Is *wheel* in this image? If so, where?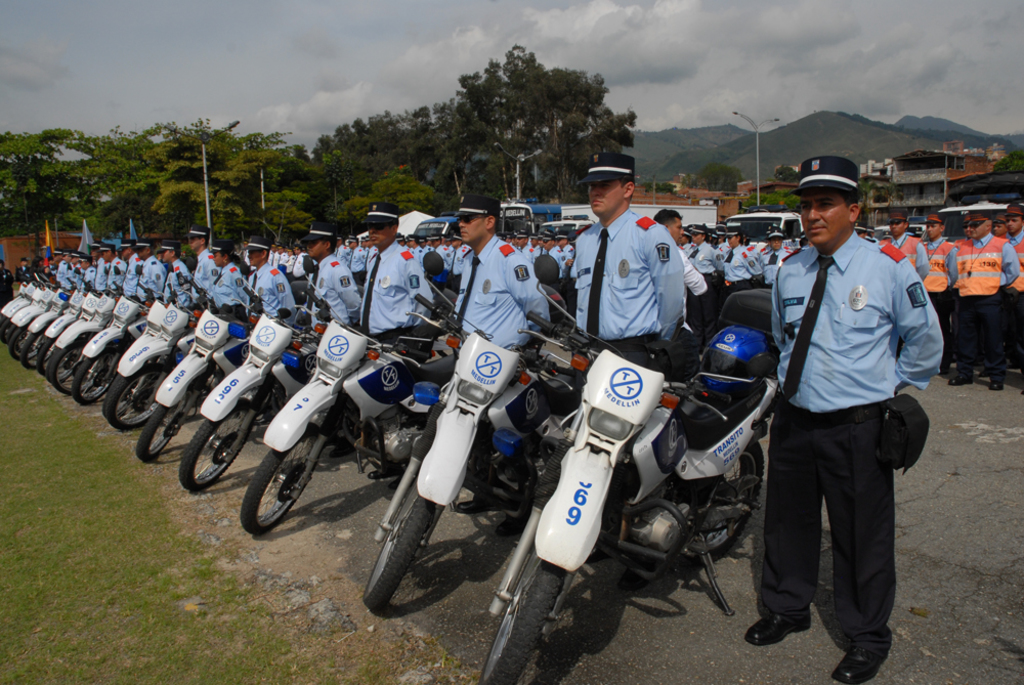
Yes, at (244,448,308,543).
